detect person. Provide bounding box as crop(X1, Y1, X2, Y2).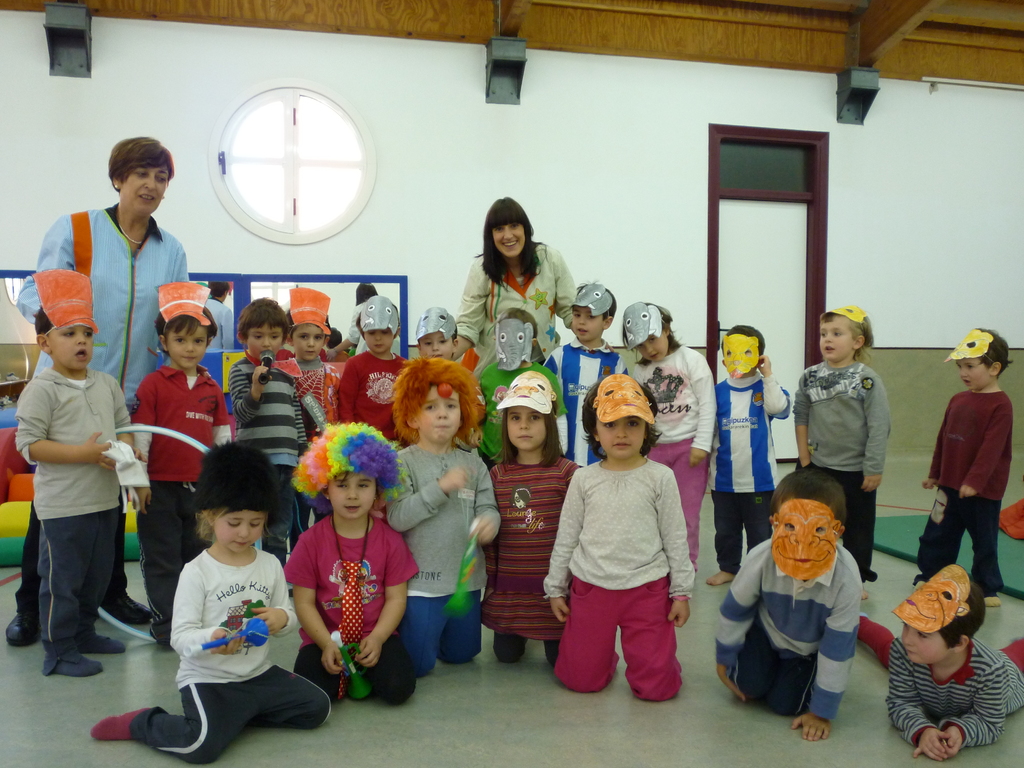
crop(163, 463, 296, 736).
